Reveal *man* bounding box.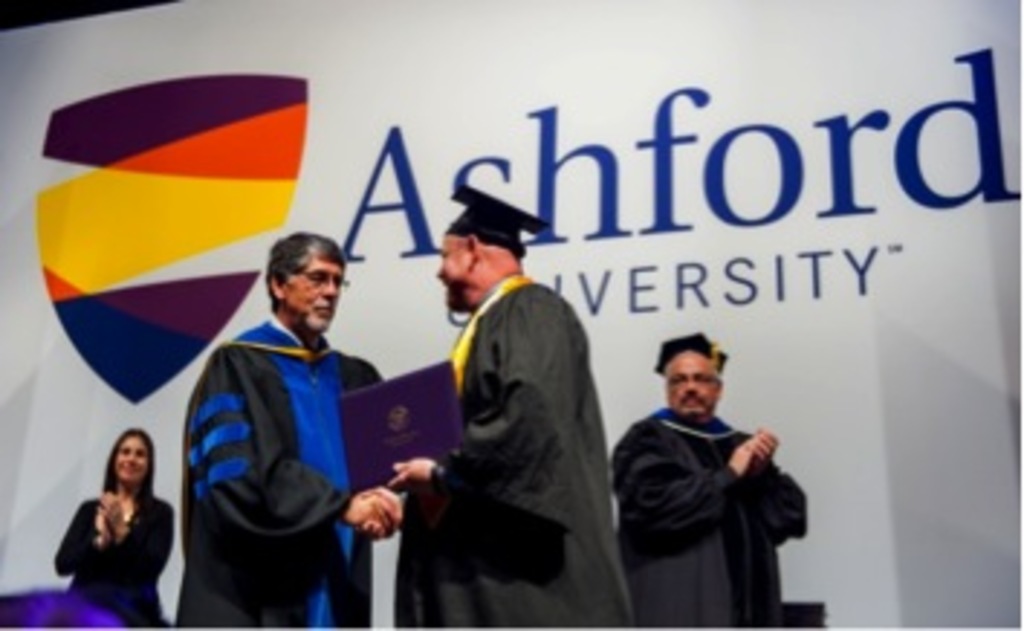
Revealed: 353 182 639 628.
